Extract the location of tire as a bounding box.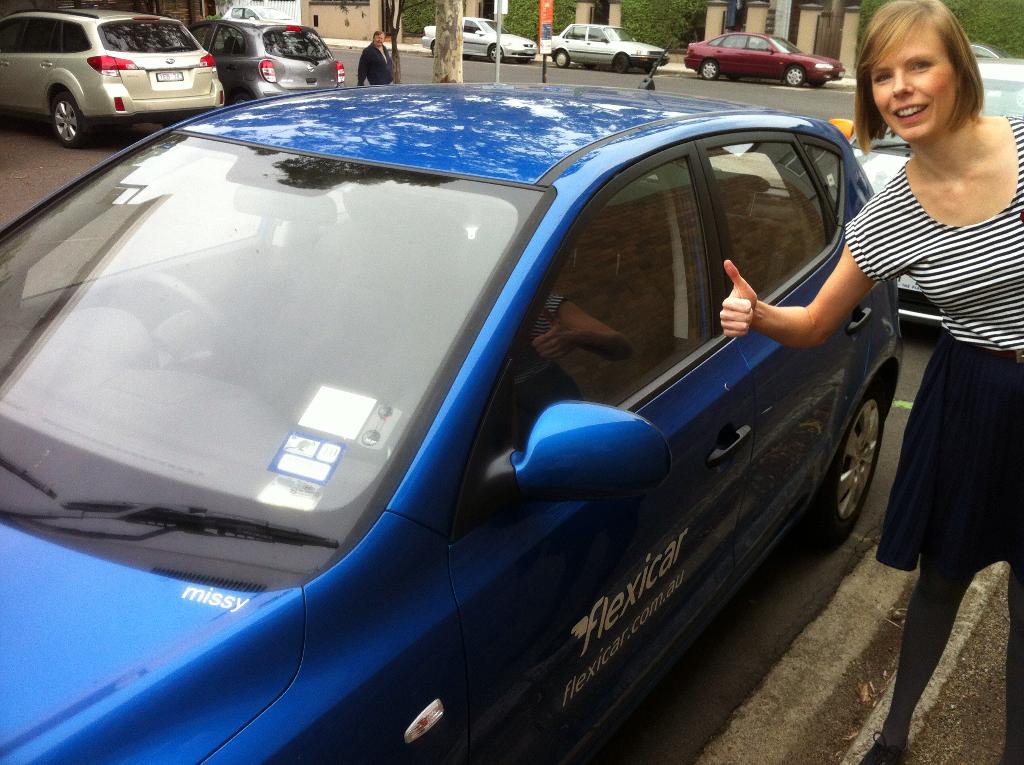
[702, 60, 717, 80].
